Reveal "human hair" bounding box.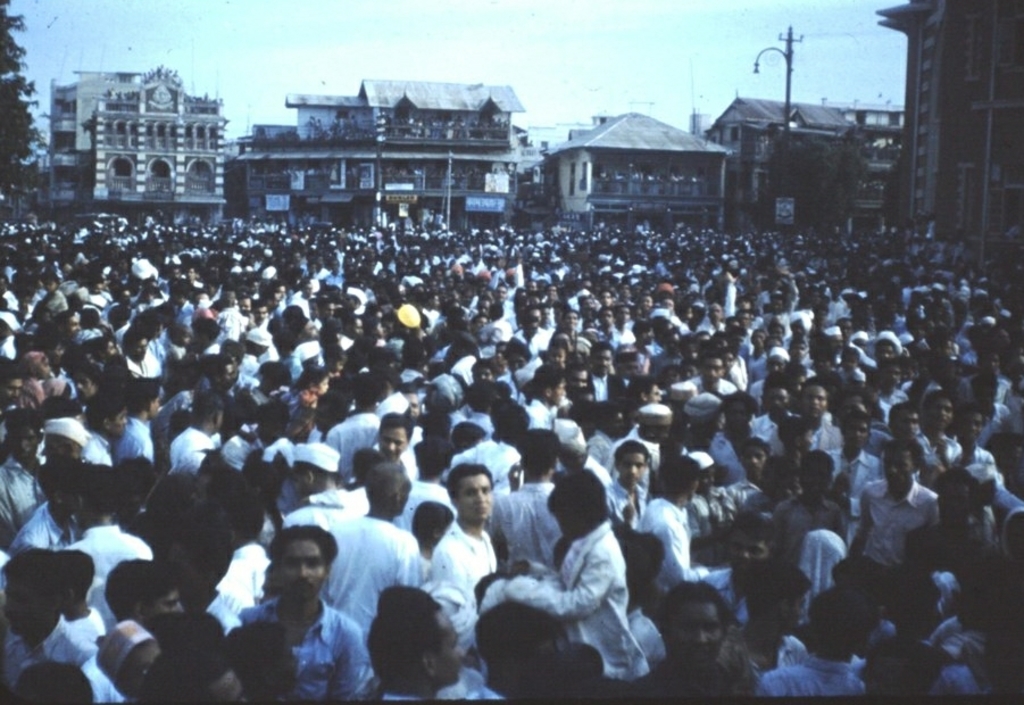
Revealed: locate(497, 405, 531, 443).
